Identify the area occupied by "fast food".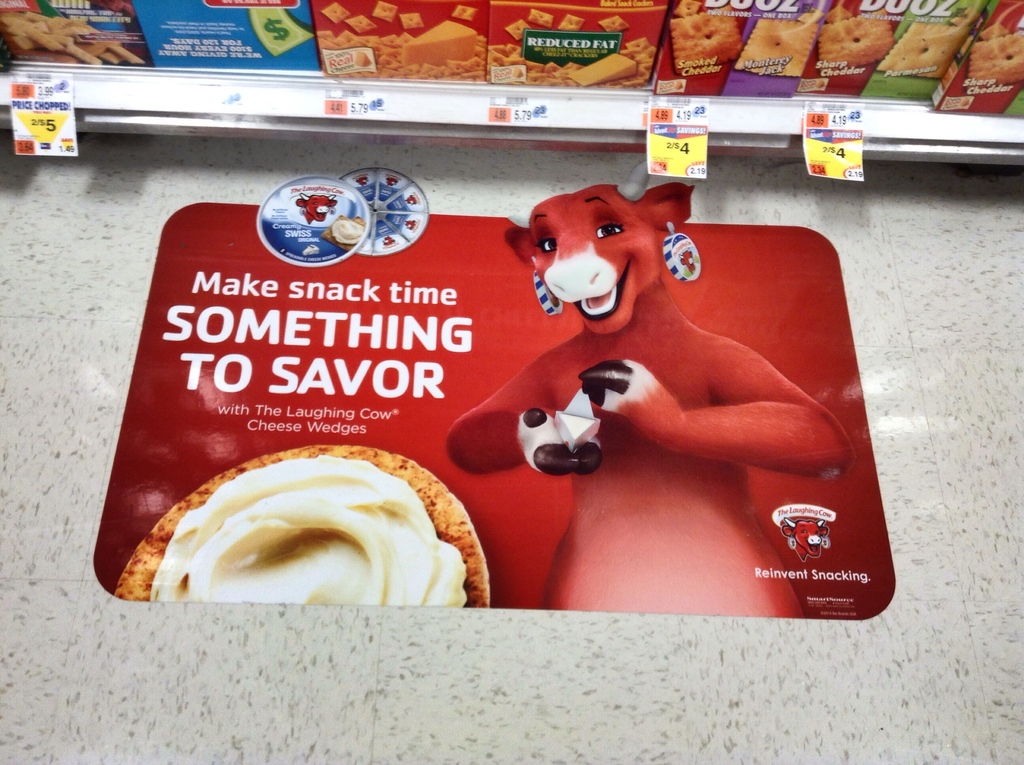
Area: {"left": 966, "top": 28, "right": 1023, "bottom": 92}.
